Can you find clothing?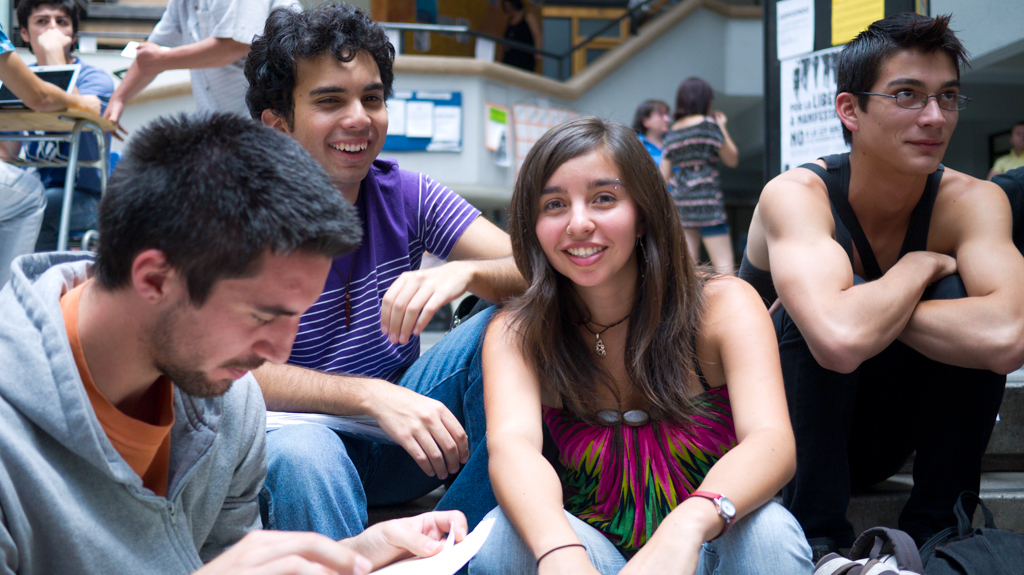
Yes, bounding box: bbox=(0, 269, 325, 565).
